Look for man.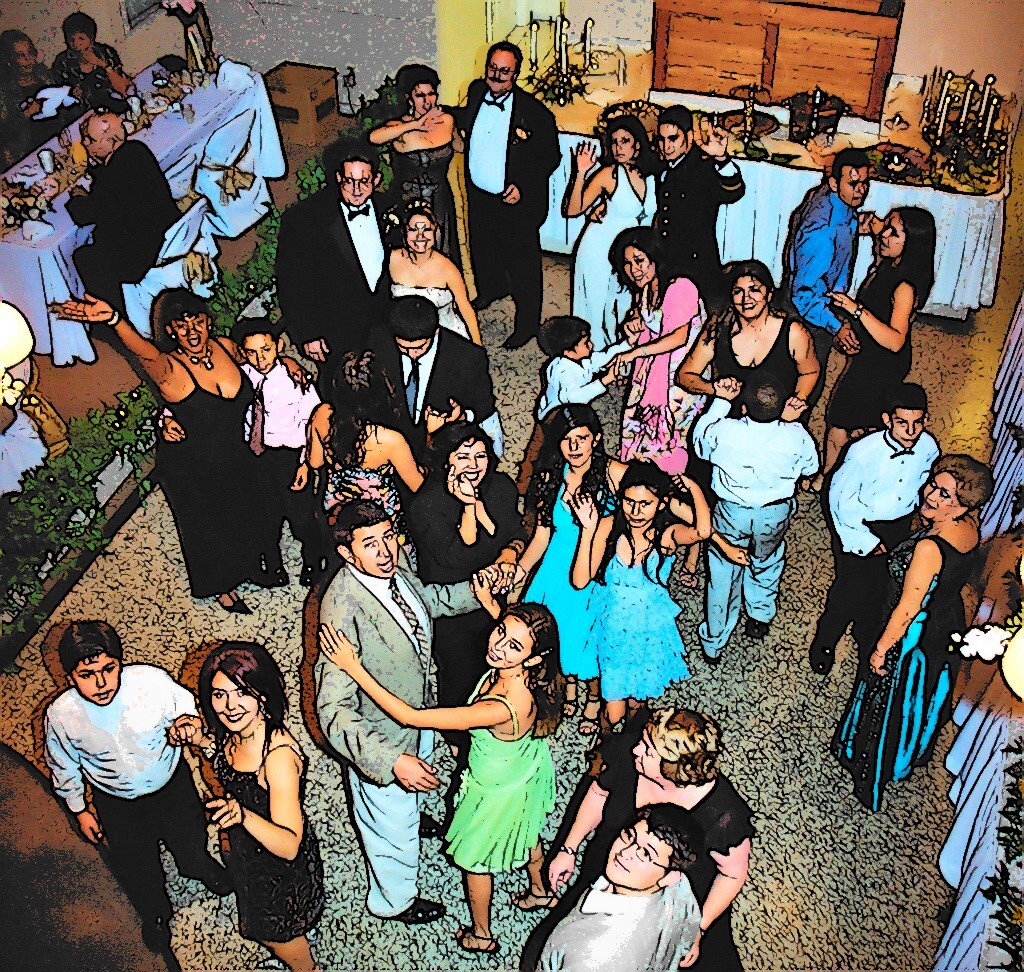
Found: x1=692 y1=379 x2=819 y2=663.
